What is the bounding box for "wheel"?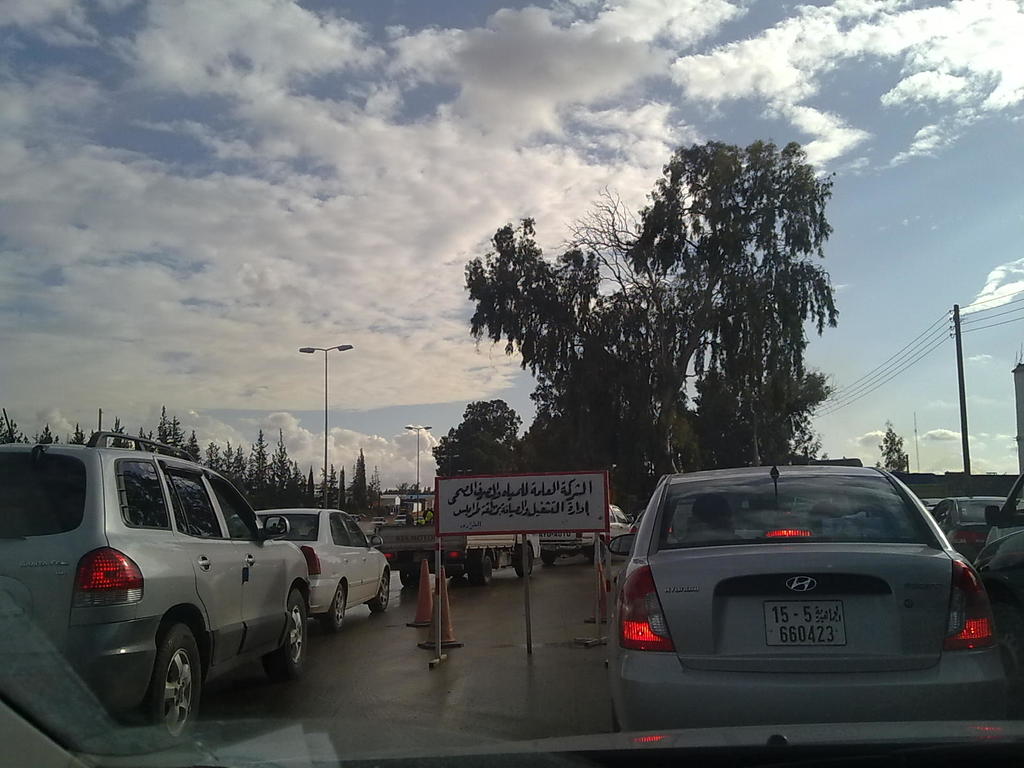
<bbox>476, 556, 492, 584</bbox>.
